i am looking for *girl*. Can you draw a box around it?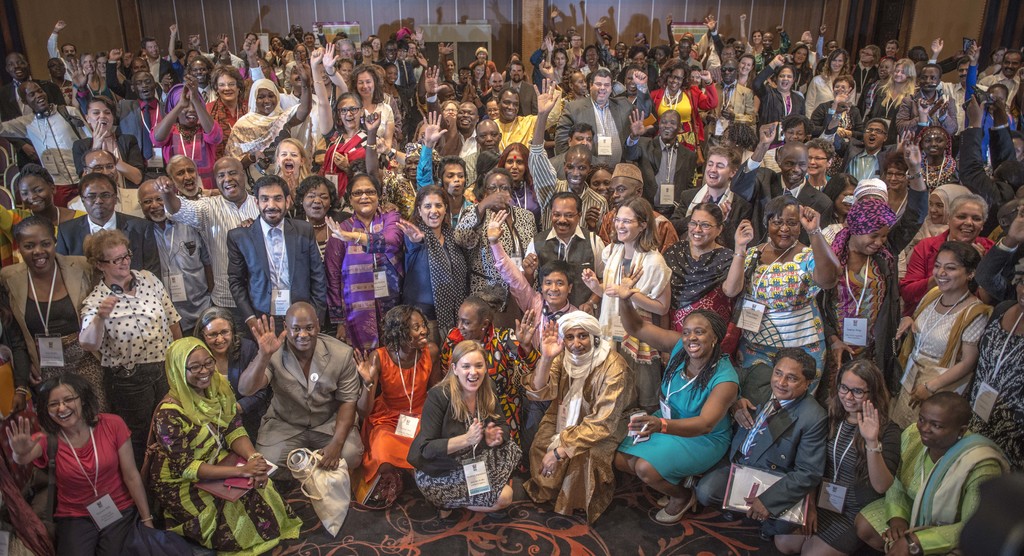
Sure, the bounding box is (817,362,900,548).
